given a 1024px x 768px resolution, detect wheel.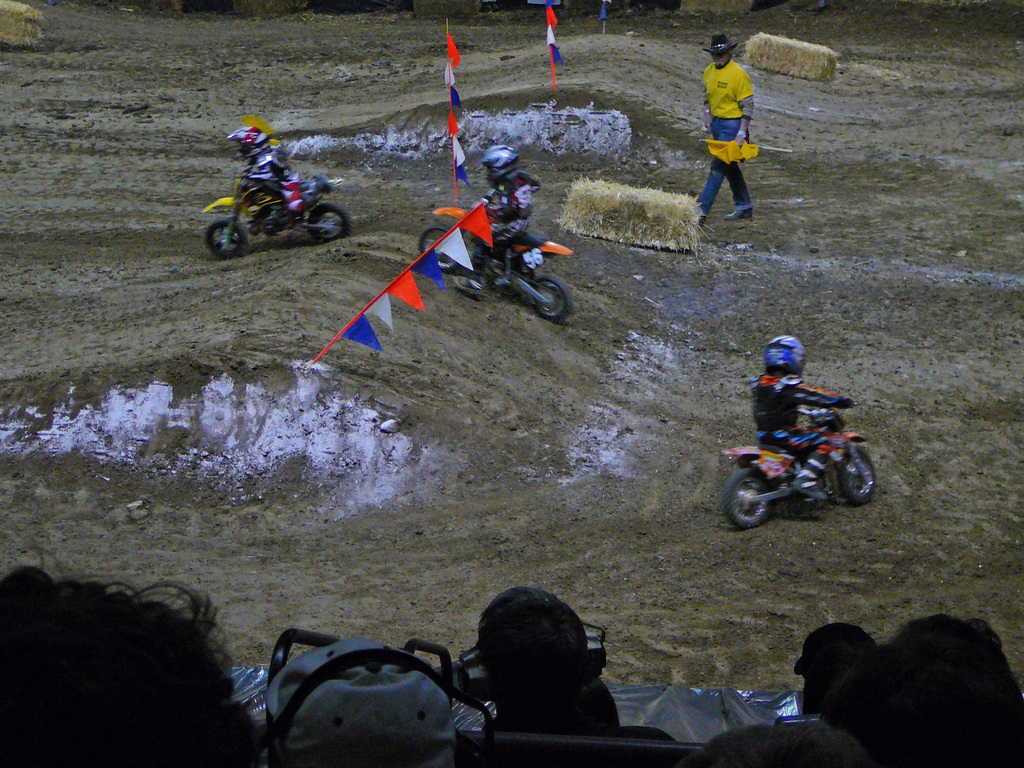
l=717, t=459, r=777, b=527.
